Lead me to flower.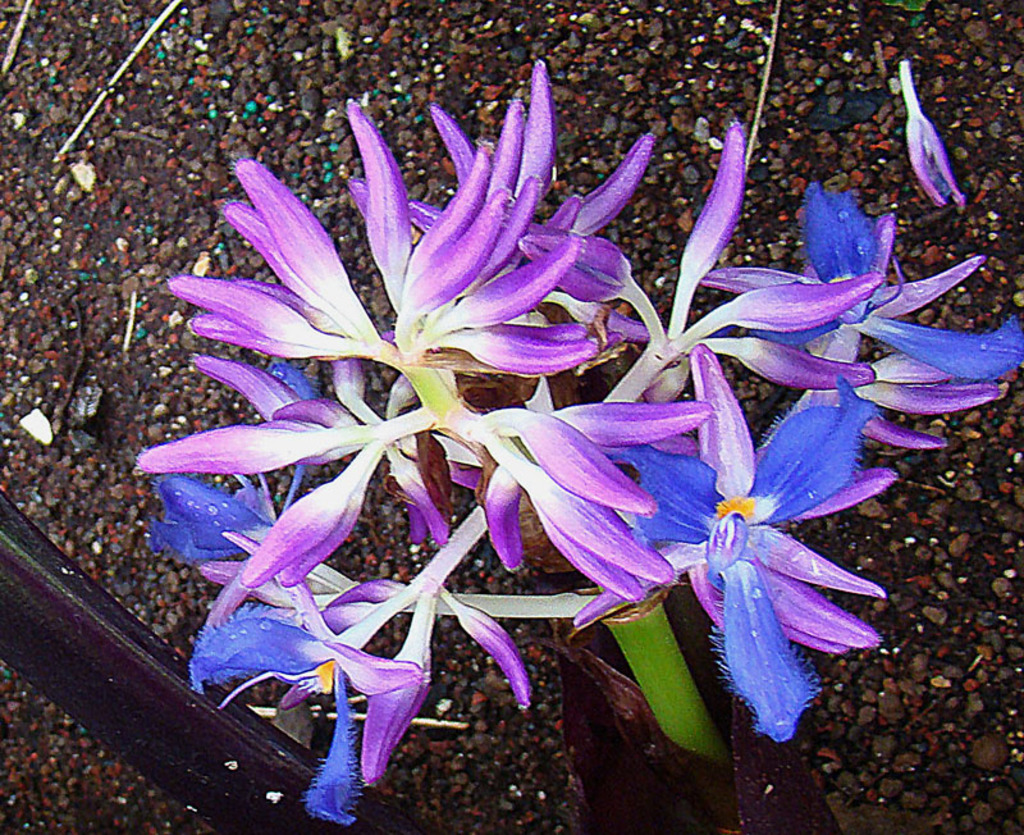
Lead to [901,61,972,213].
